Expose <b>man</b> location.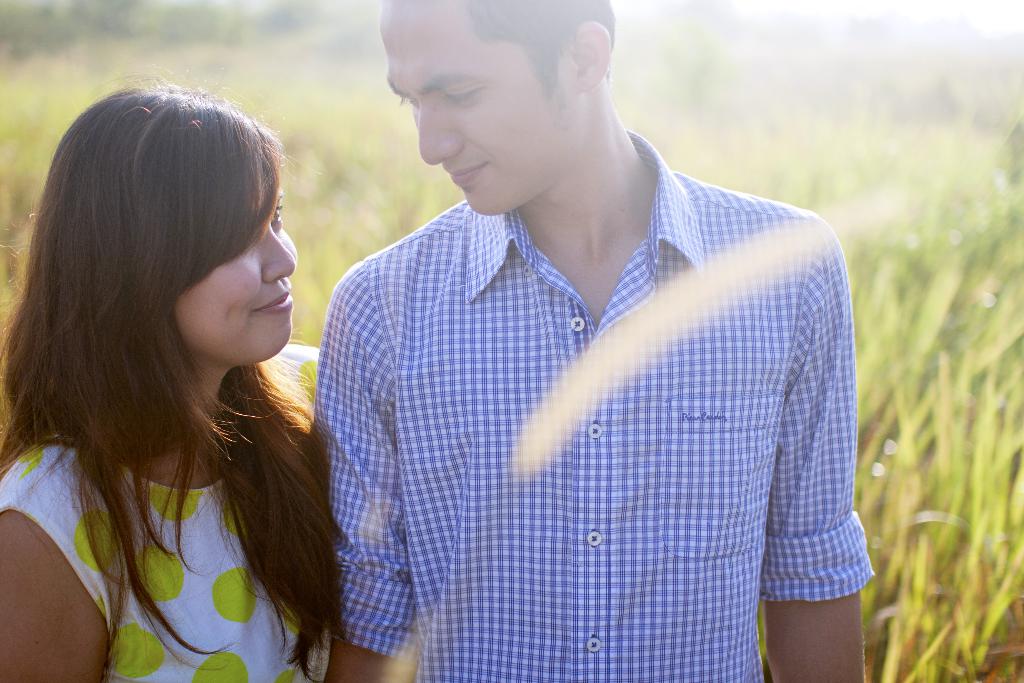
Exposed at [left=257, top=2, right=879, bottom=655].
